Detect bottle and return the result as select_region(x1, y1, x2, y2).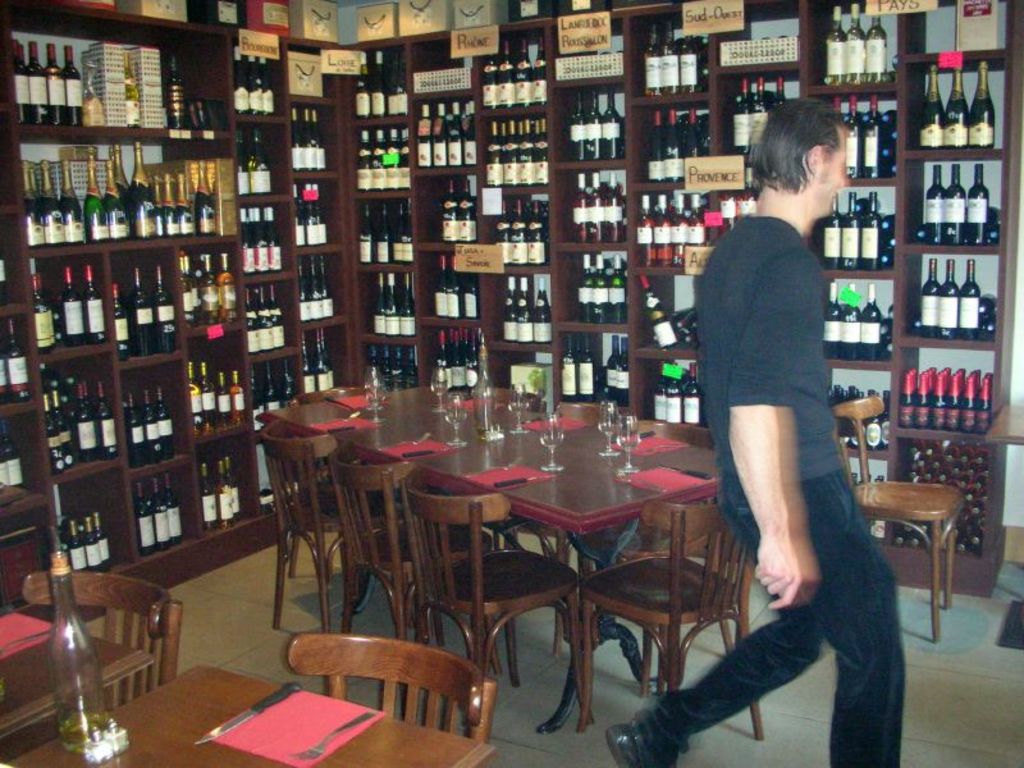
select_region(214, 362, 230, 420).
